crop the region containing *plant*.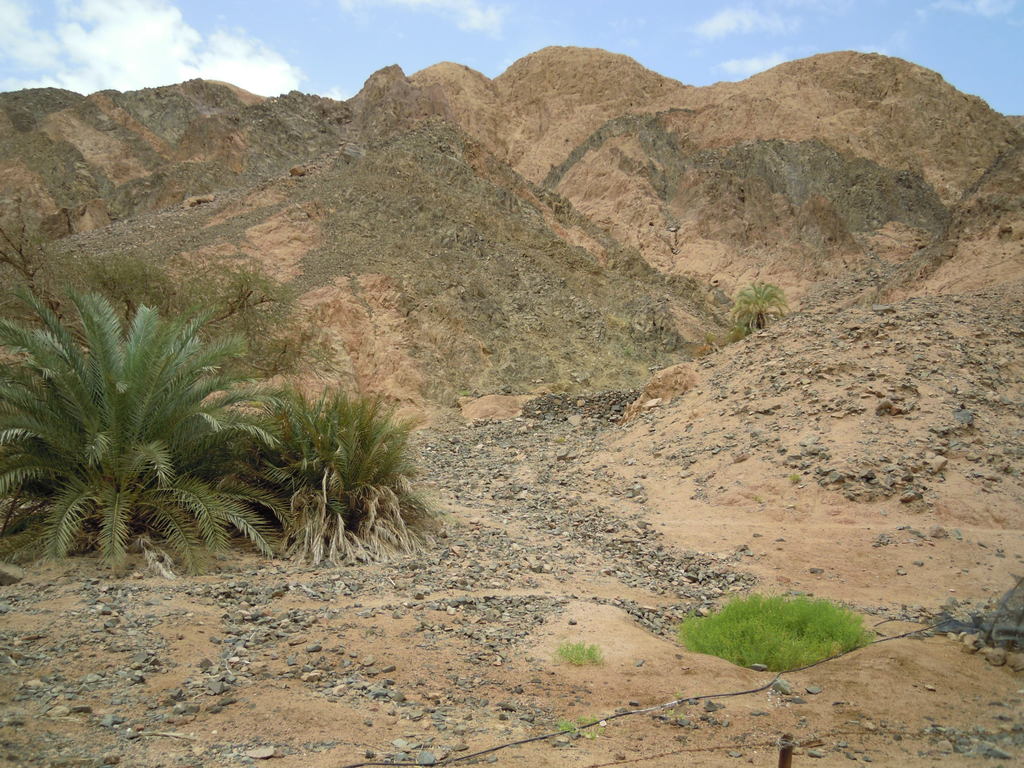
Crop region: bbox(553, 719, 611, 744).
